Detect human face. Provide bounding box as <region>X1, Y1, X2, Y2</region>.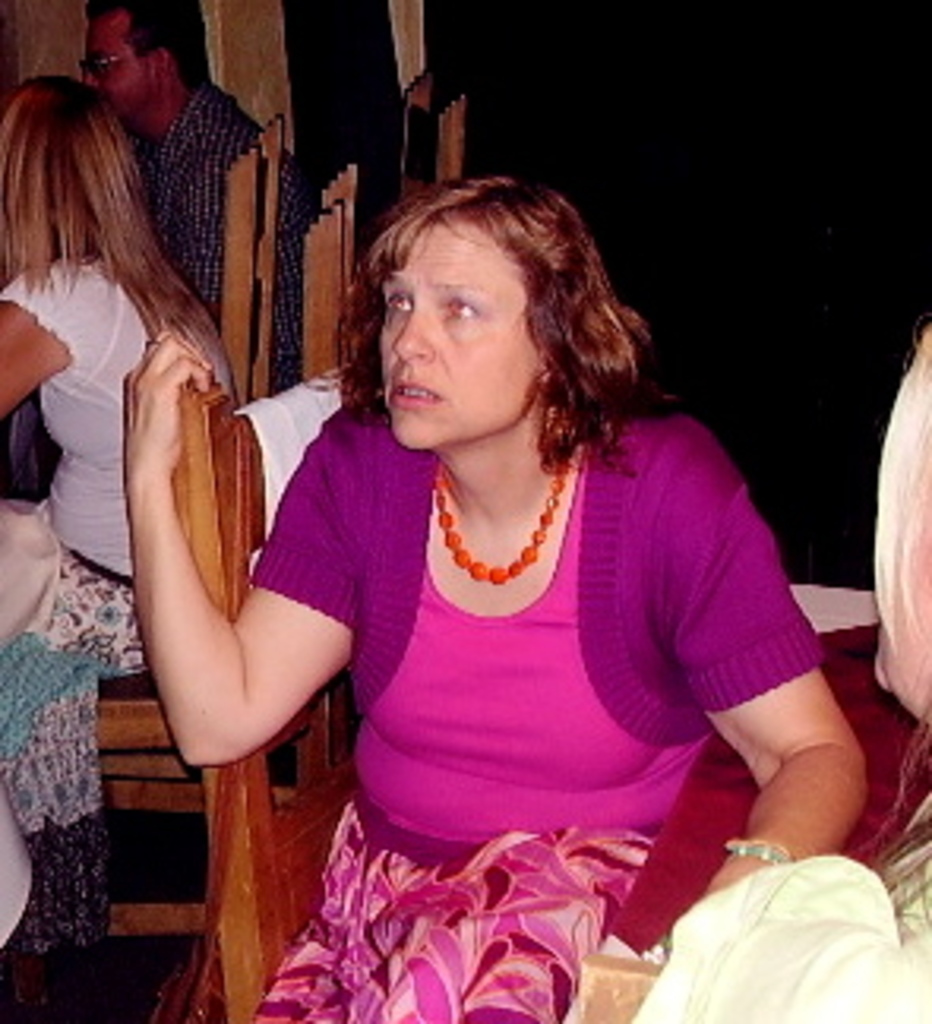
<region>70, 6, 152, 120</region>.
